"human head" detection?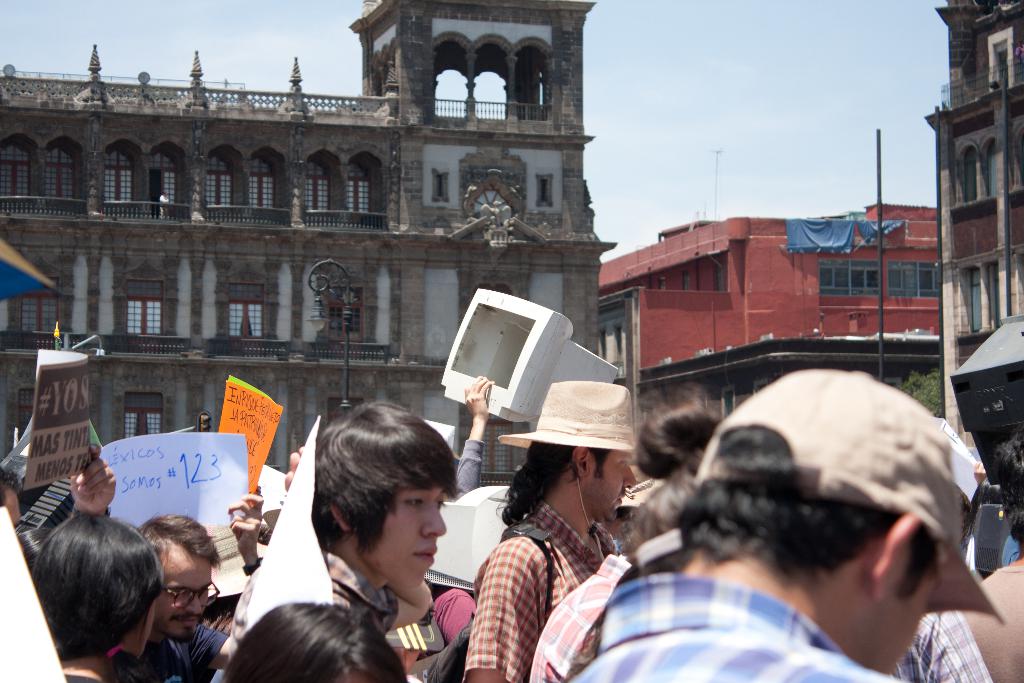
<box>142,515,232,642</box>
